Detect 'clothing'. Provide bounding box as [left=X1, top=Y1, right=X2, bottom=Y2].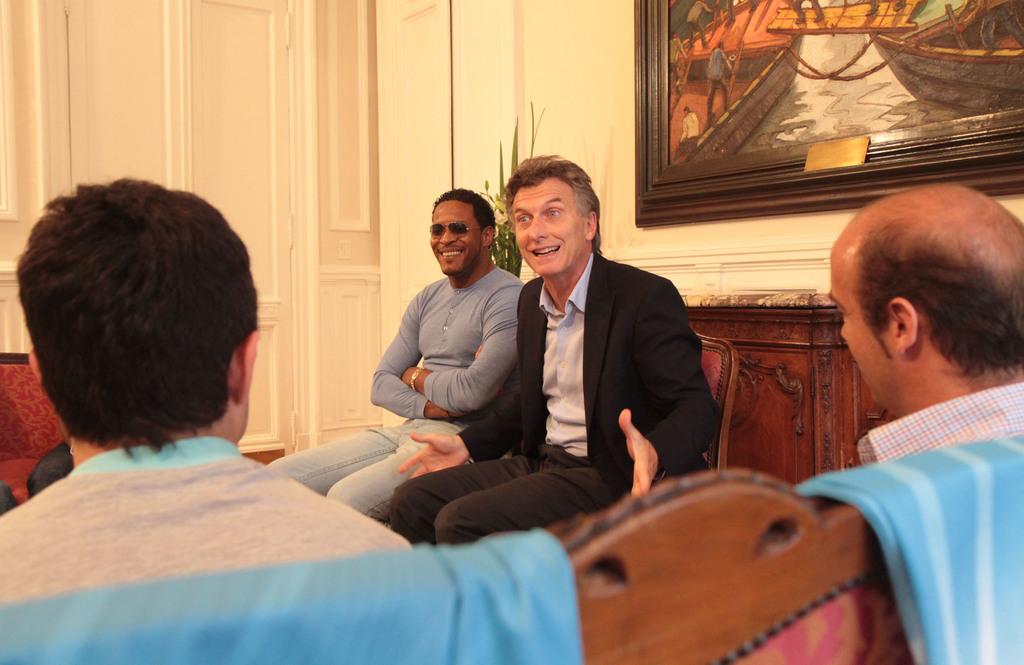
[left=0, top=440, right=401, bottom=608].
